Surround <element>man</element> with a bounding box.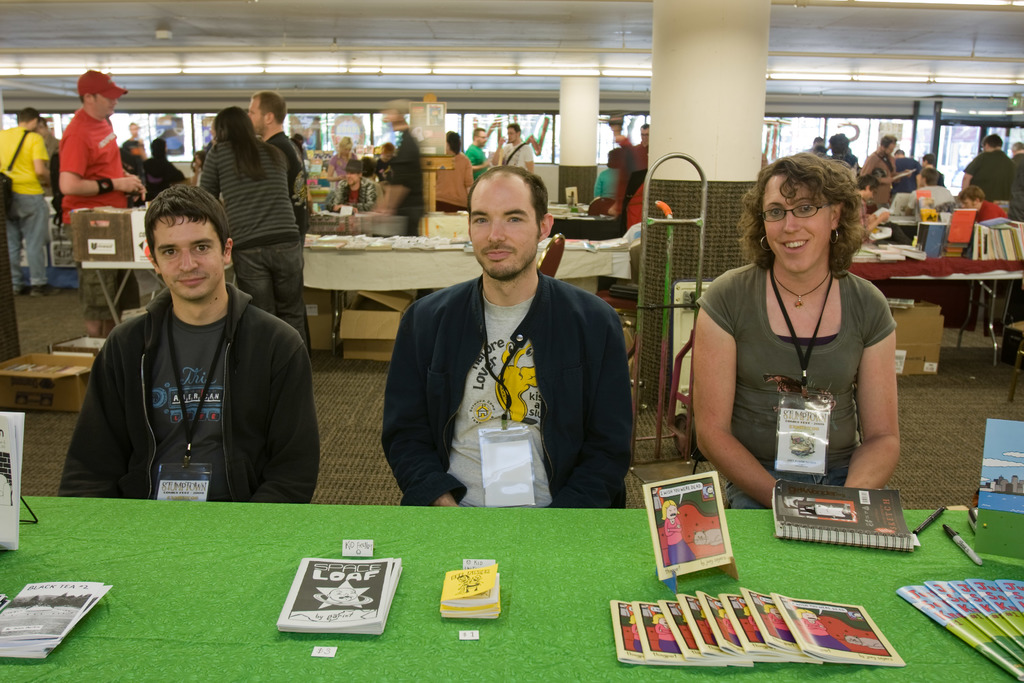
(632, 123, 651, 188).
